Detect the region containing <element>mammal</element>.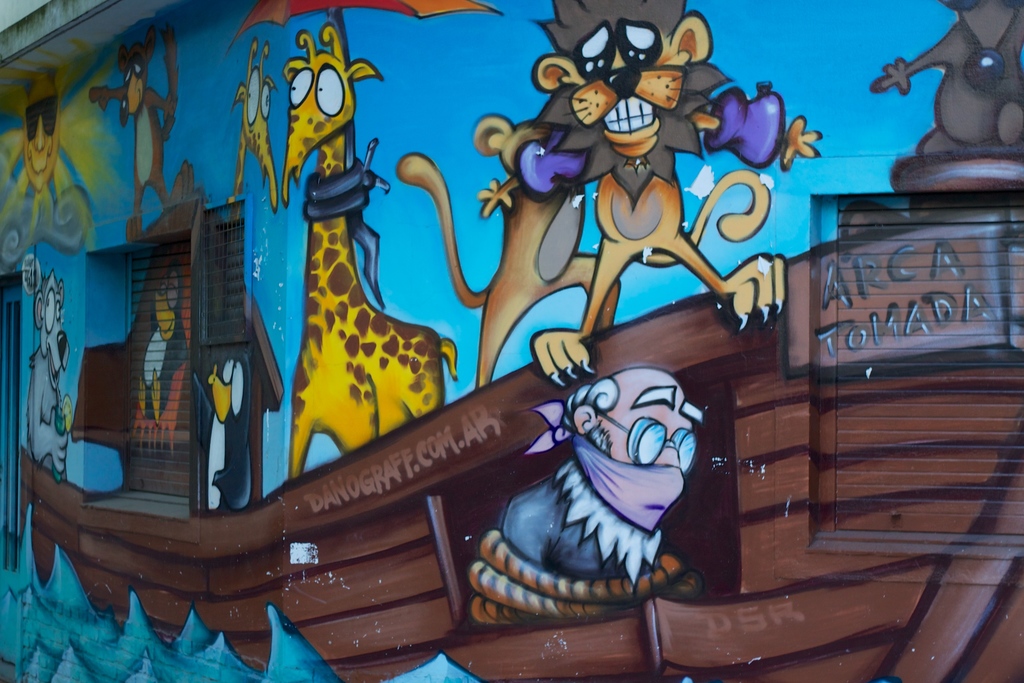
l=86, t=26, r=199, b=243.
